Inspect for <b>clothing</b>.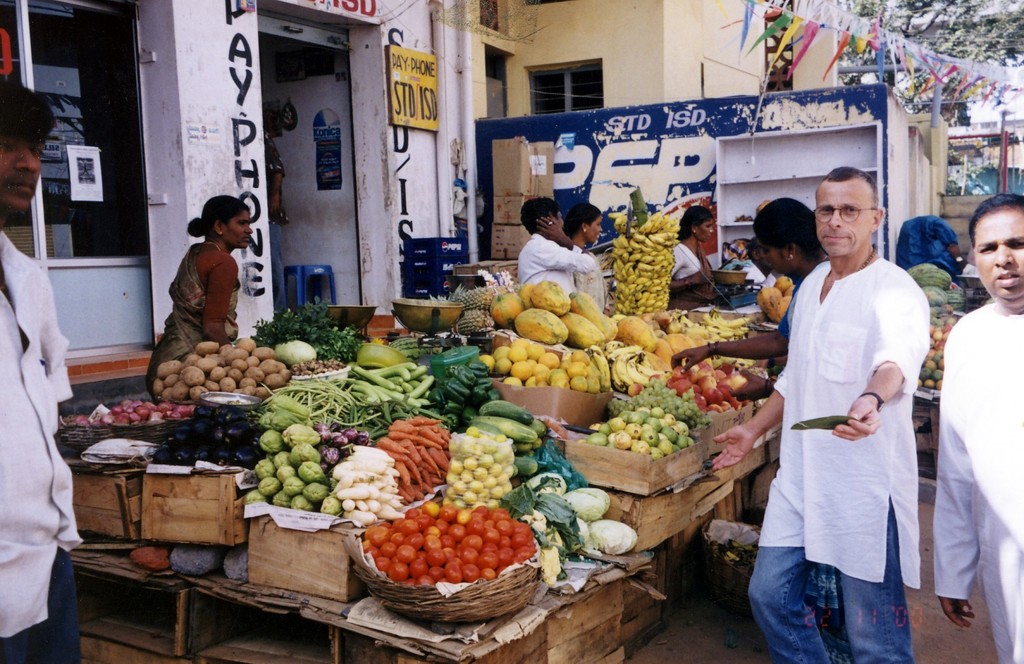
Inspection: pyautogui.locateOnScreen(522, 234, 599, 291).
